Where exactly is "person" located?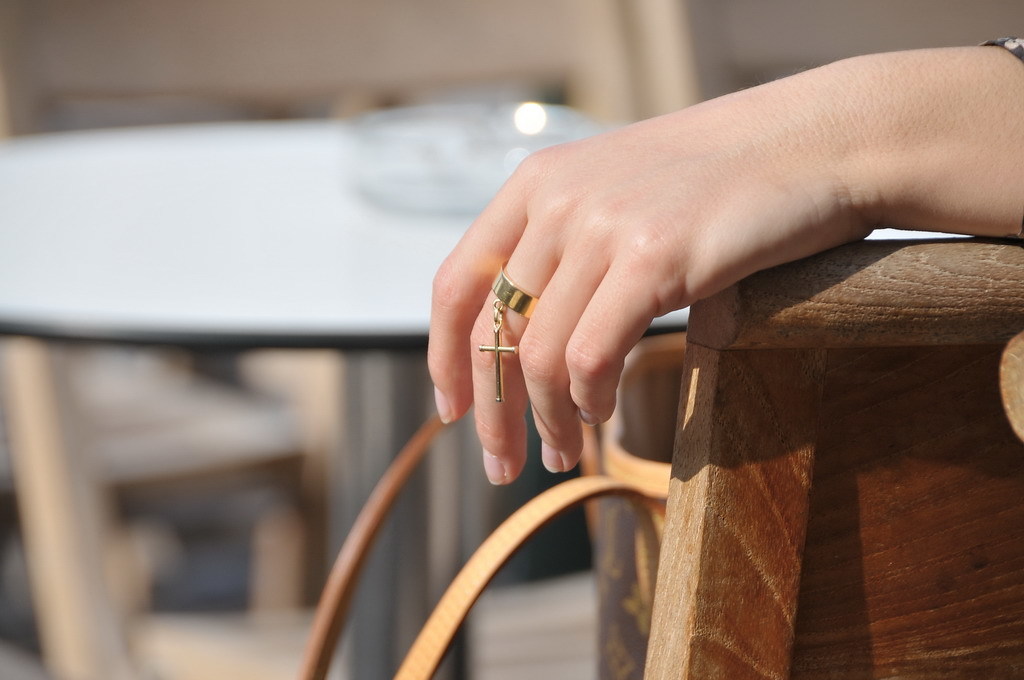
Its bounding box is left=422, top=31, right=1023, bottom=679.
